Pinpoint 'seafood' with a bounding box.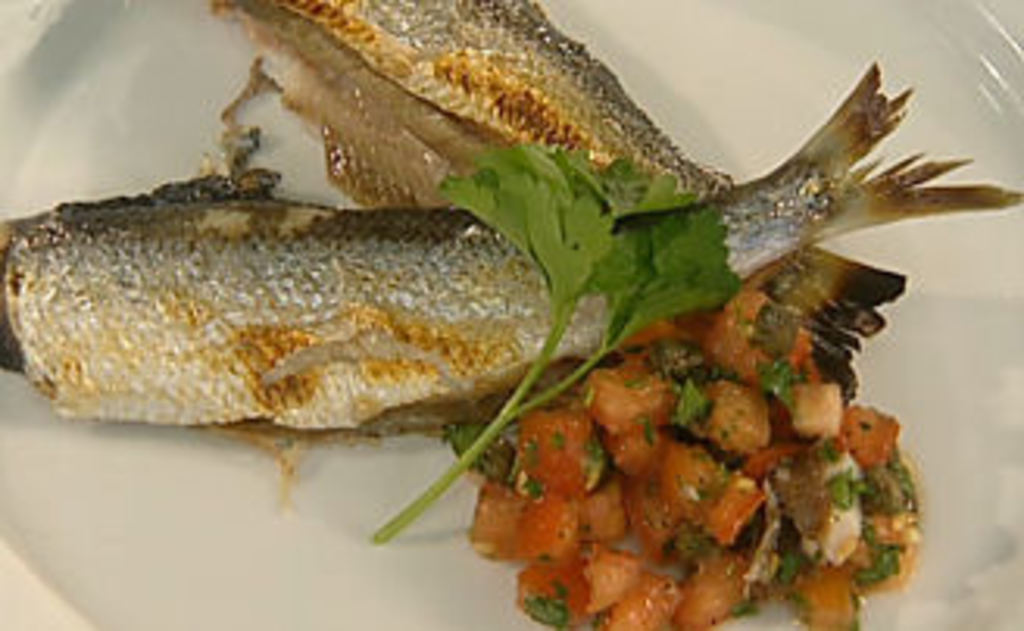
[200,0,905,400].
